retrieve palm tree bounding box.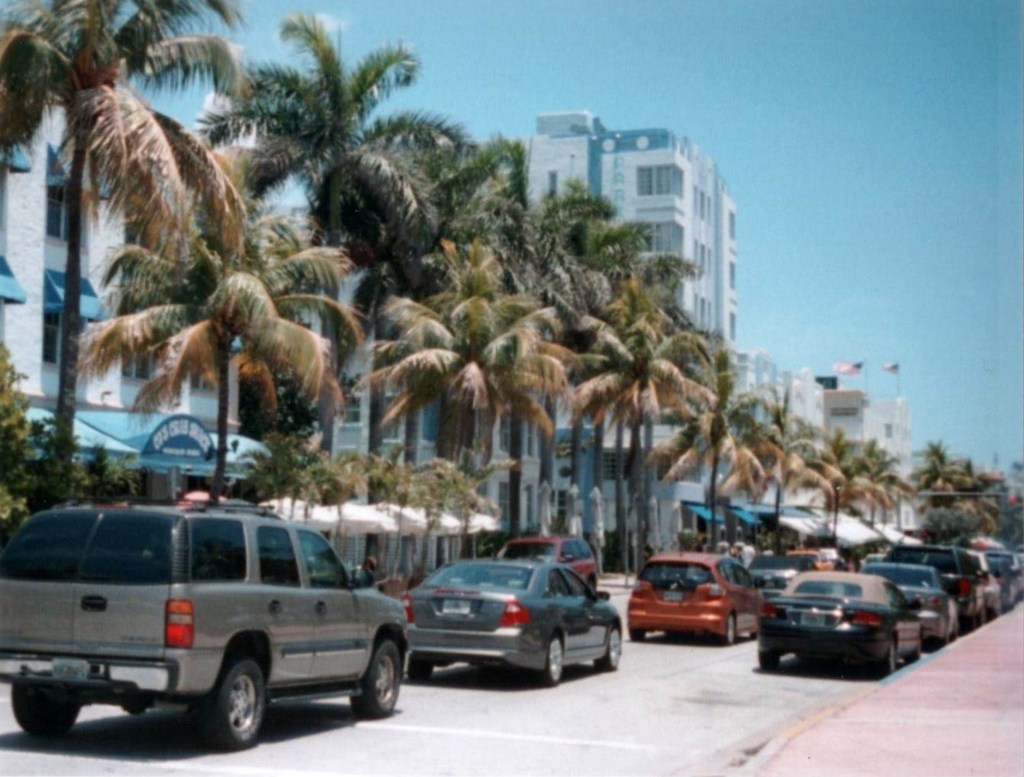
Bounding box: box=[727, 407, 790, 512].
